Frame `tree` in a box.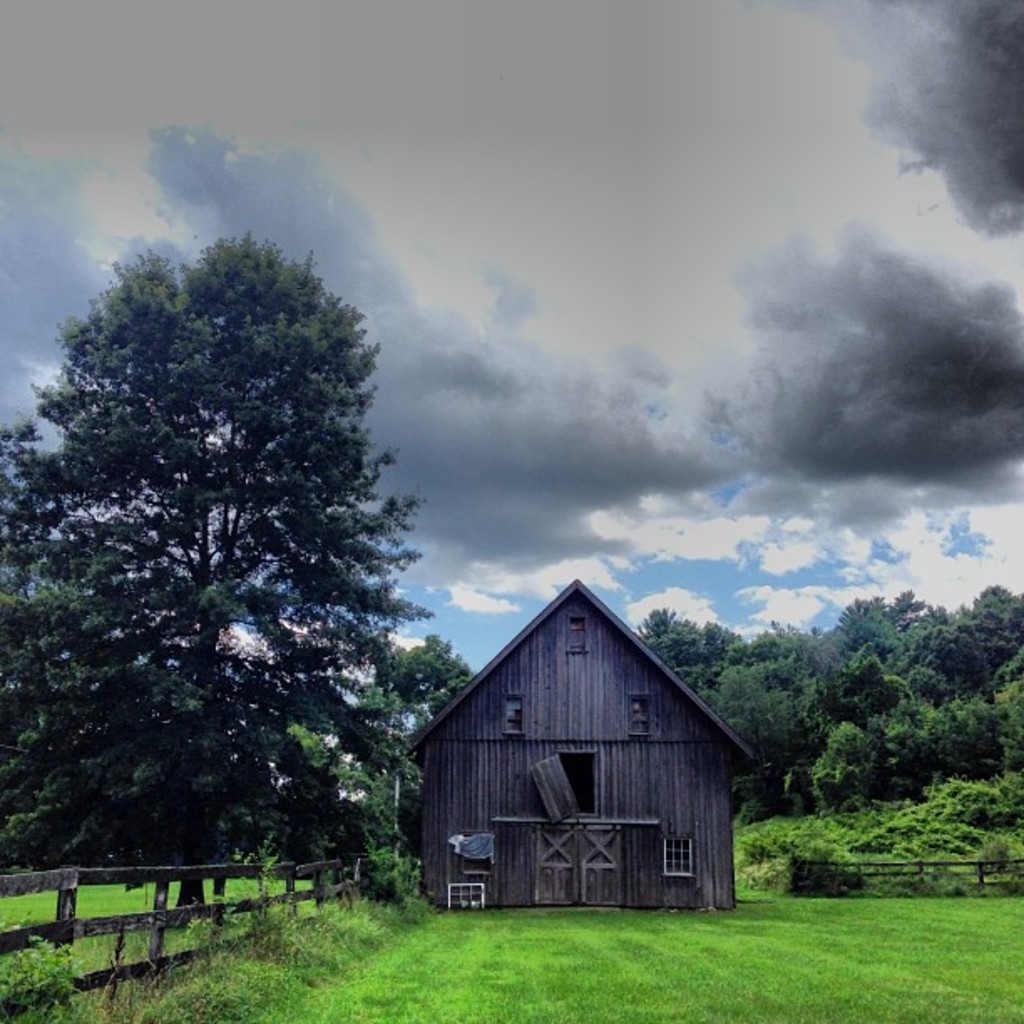
77 221 447 905.
